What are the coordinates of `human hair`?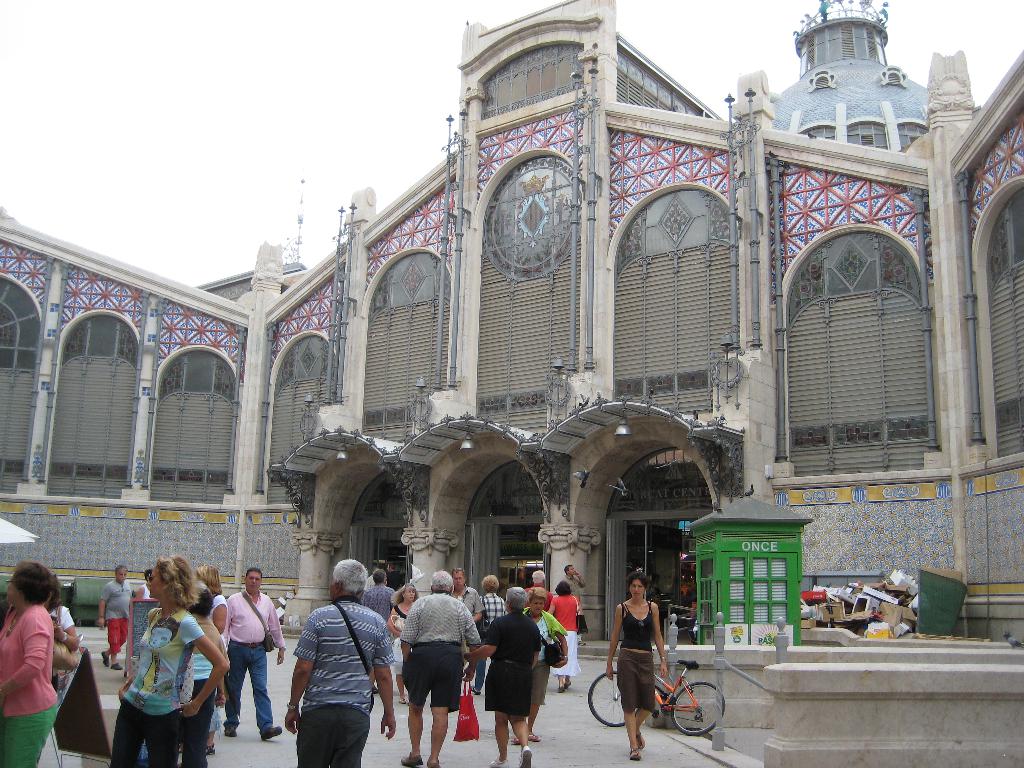
locate(335, 559, 370, 600).
